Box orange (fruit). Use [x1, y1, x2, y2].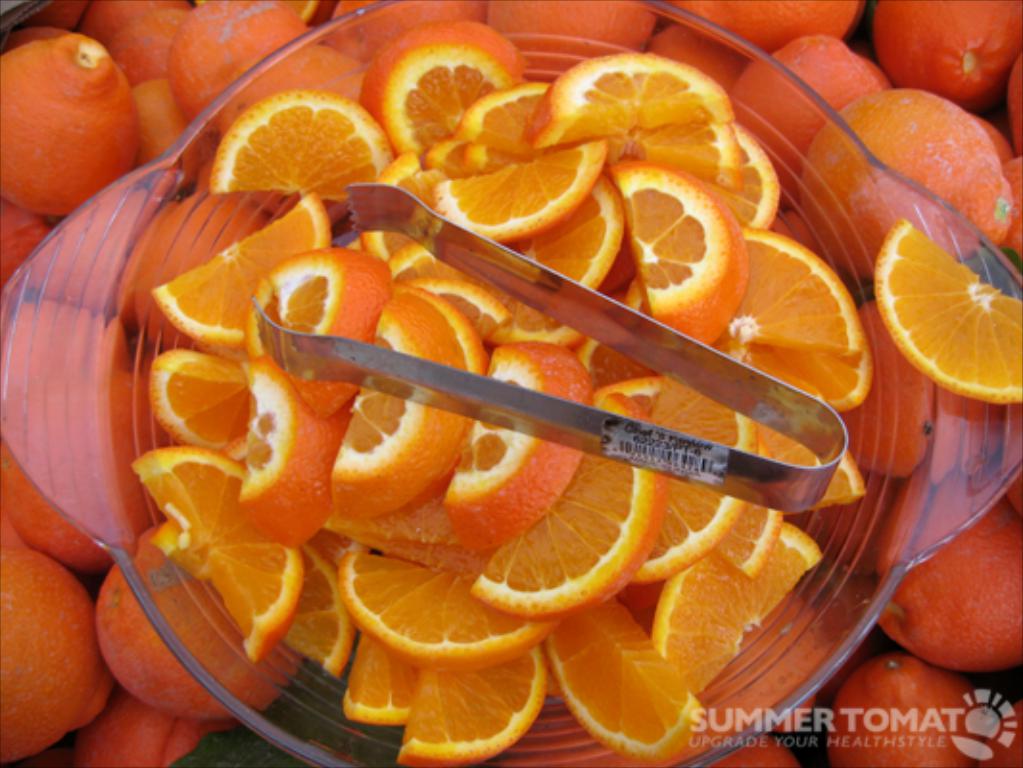
[727, 132, 770, 217].
